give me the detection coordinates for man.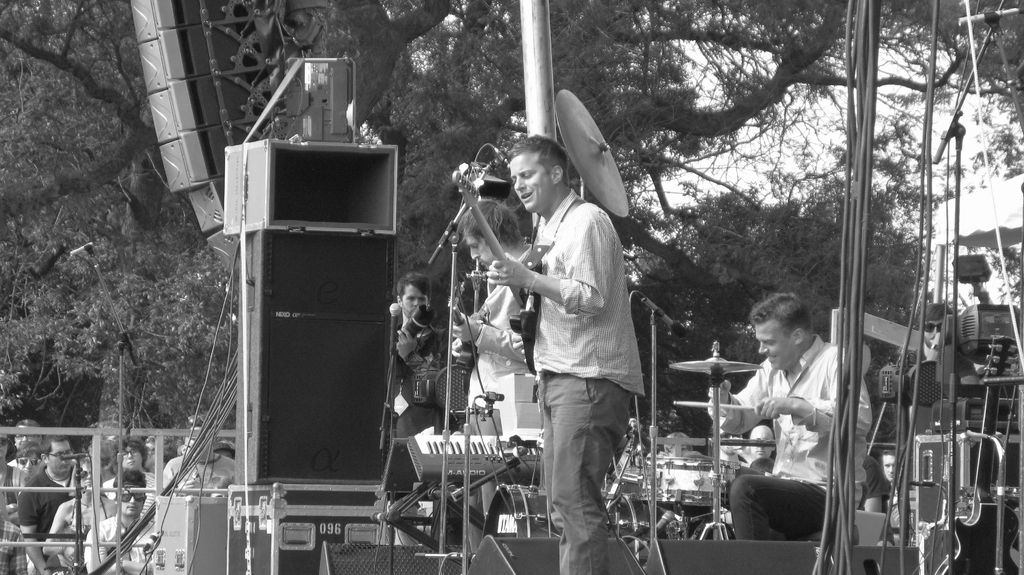
Rect(14, 446, 42, 516).
